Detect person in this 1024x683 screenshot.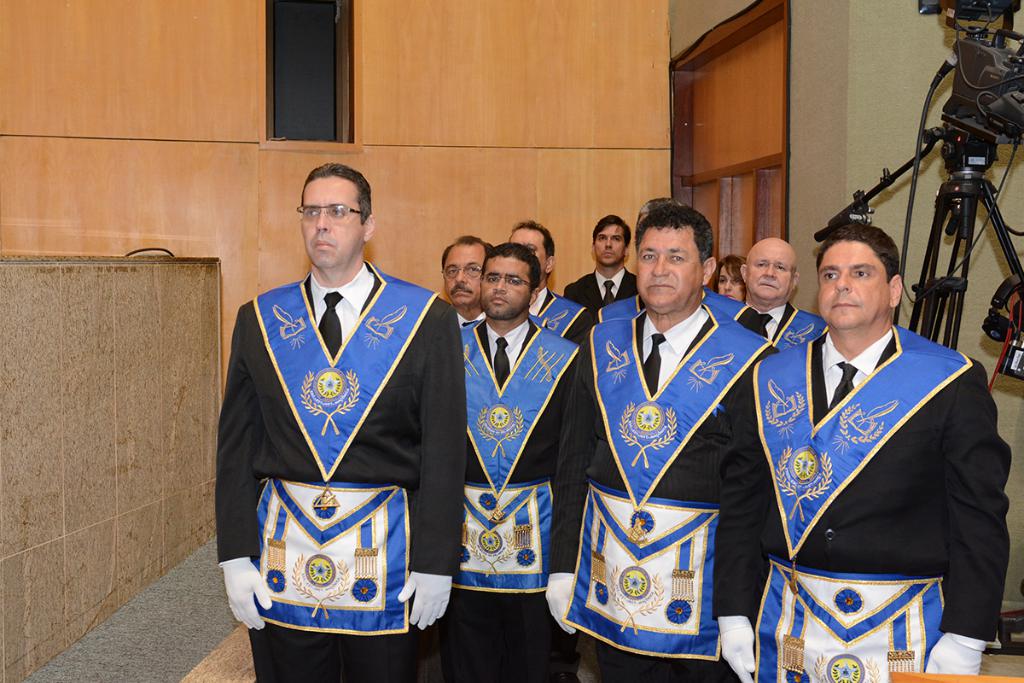
Detection: {"x1": 709, "y1": 219, "x2": 1009, "y2": 682}.
